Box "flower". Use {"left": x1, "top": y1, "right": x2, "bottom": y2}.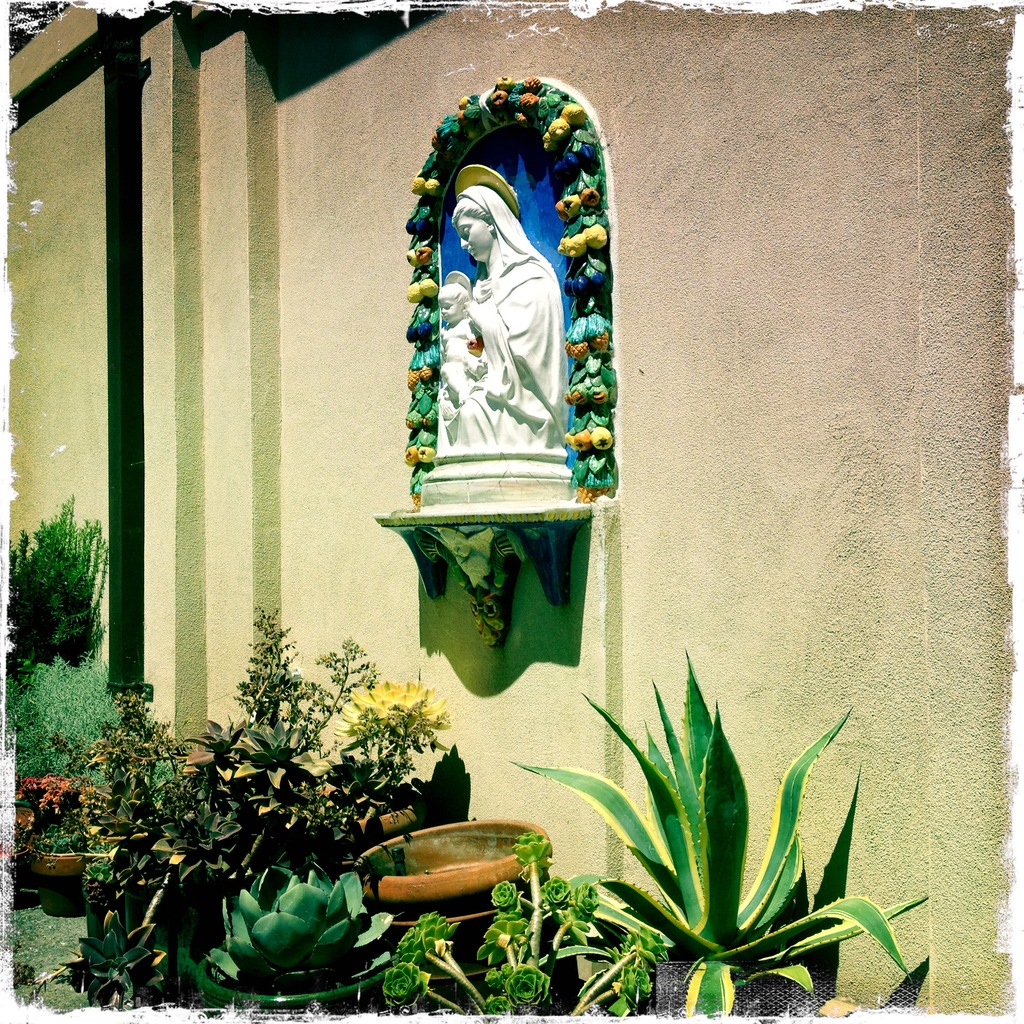
{"left": 578, "top": 883, "right": 601, "bottom": 920}.
